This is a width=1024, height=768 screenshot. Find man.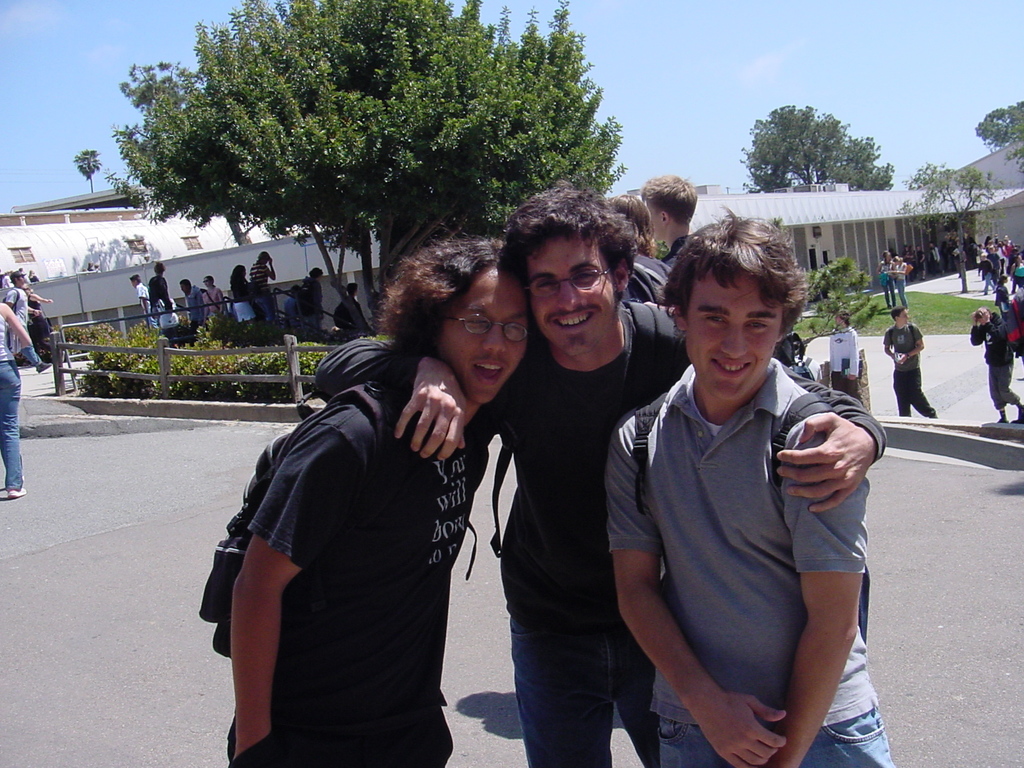
Bounding box: select_region(181, 278, 204, 328).
